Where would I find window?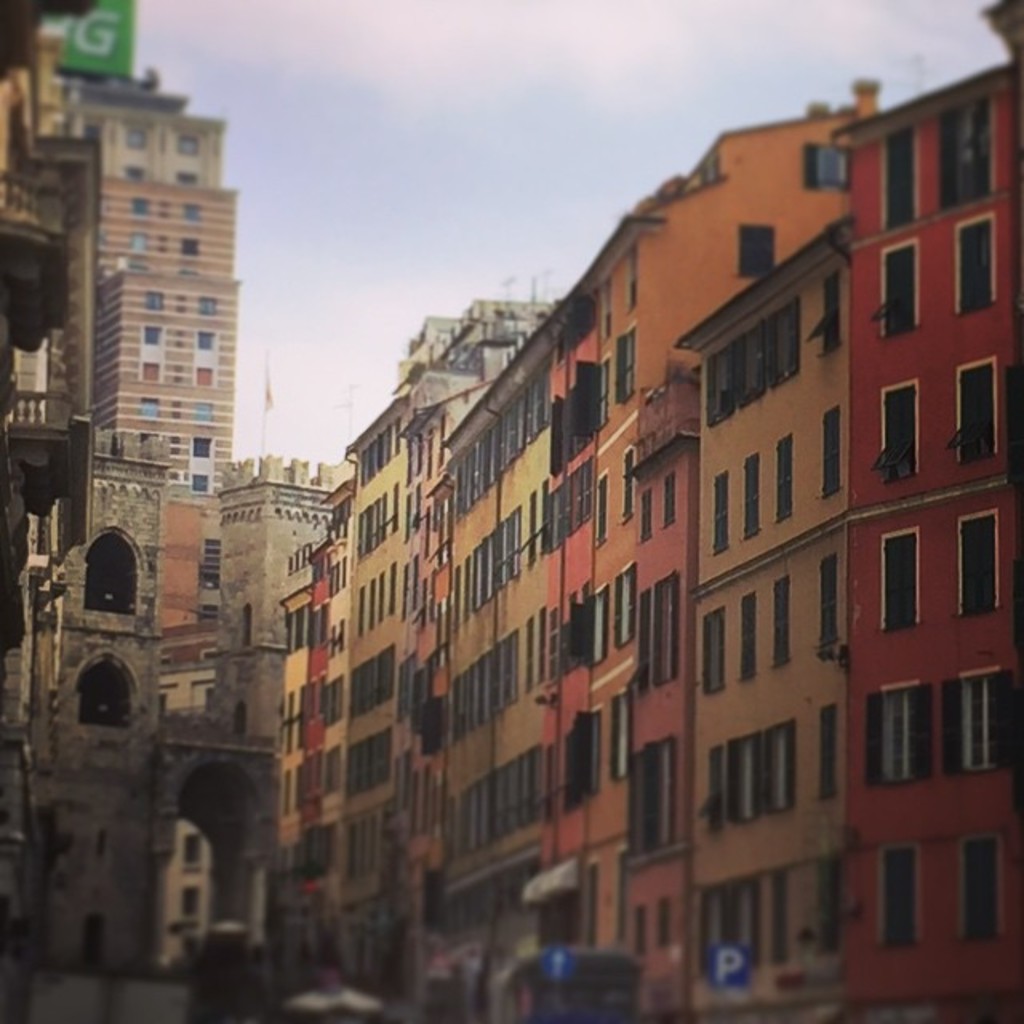
At locate(957, 666, 1002, 779).
